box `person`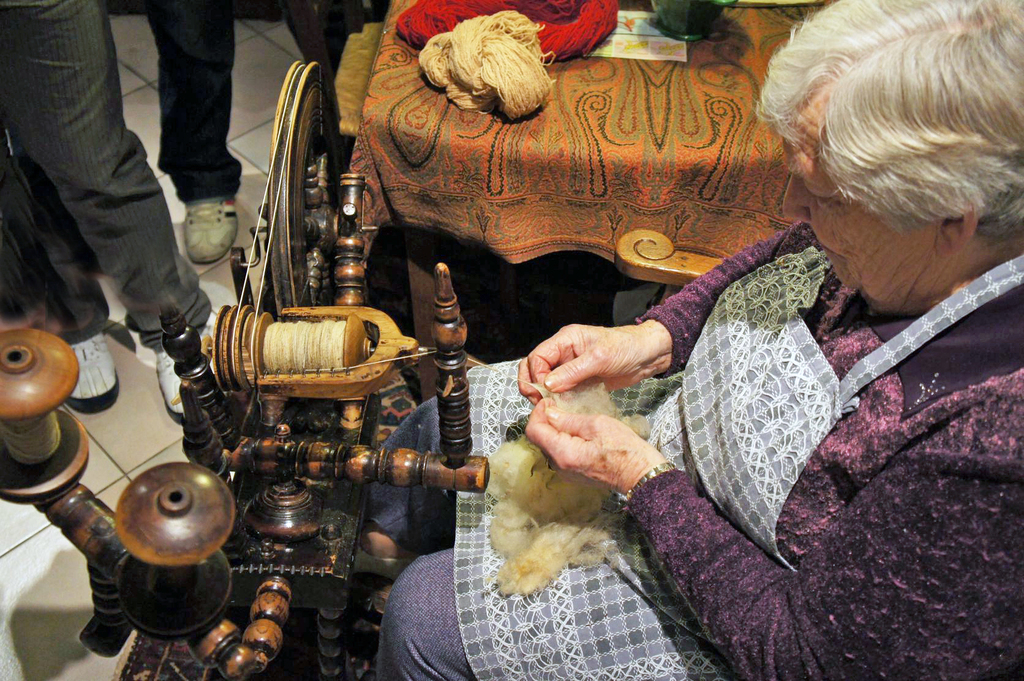
<bbox>0, 0, 227, 419</bbox>
